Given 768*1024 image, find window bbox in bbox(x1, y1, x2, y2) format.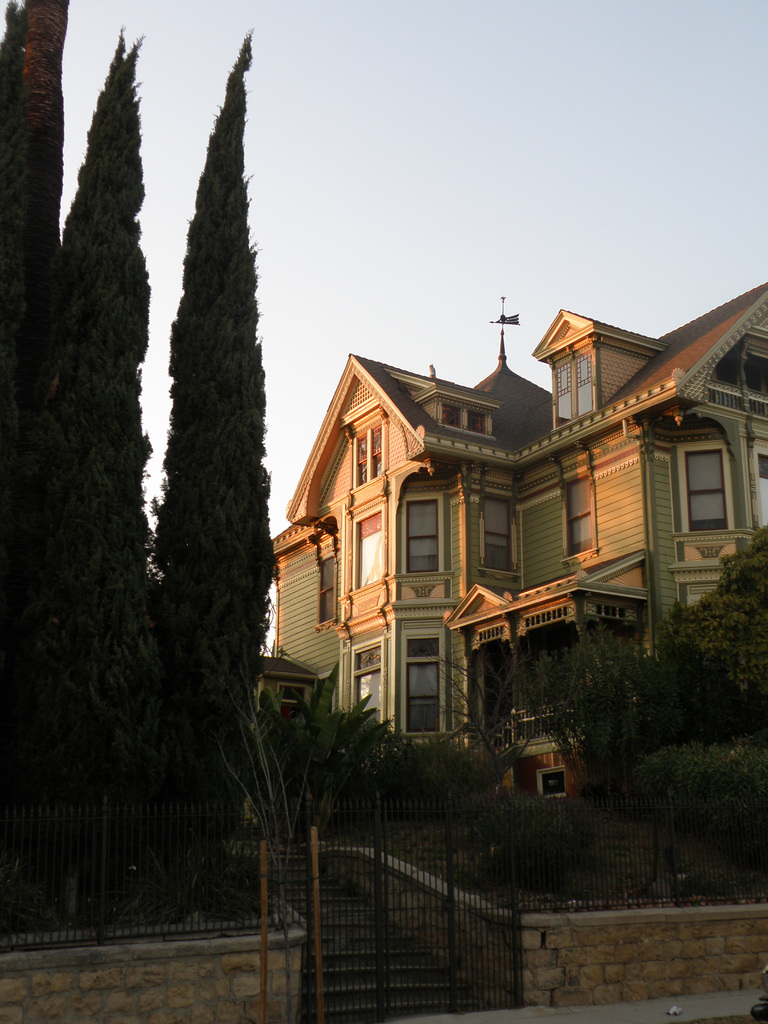
bbox(353, 645, 389, 719).
